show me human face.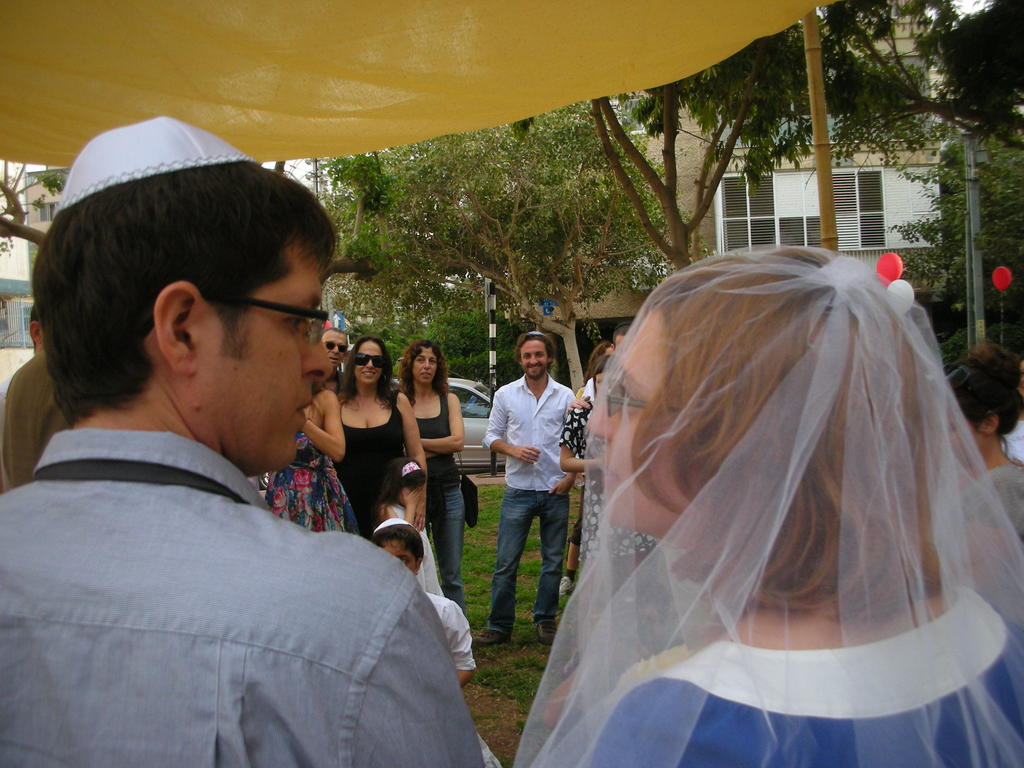
human face is here: <bbox>196, 235, 332, 468</bbox>.
